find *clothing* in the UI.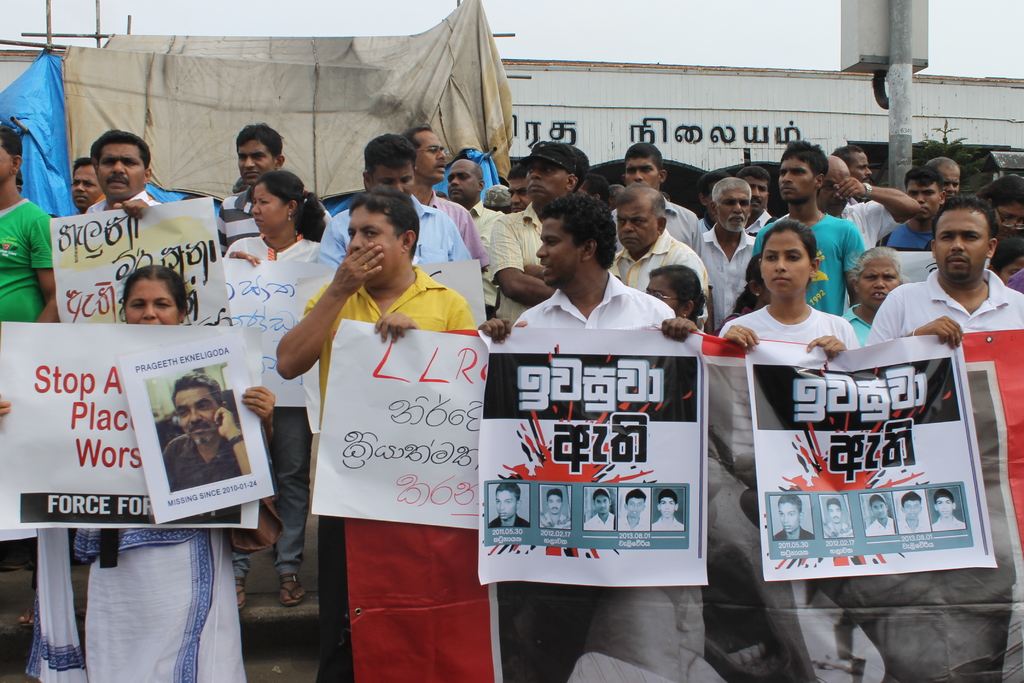
UI element at <box>616,514,650,530</box>.
